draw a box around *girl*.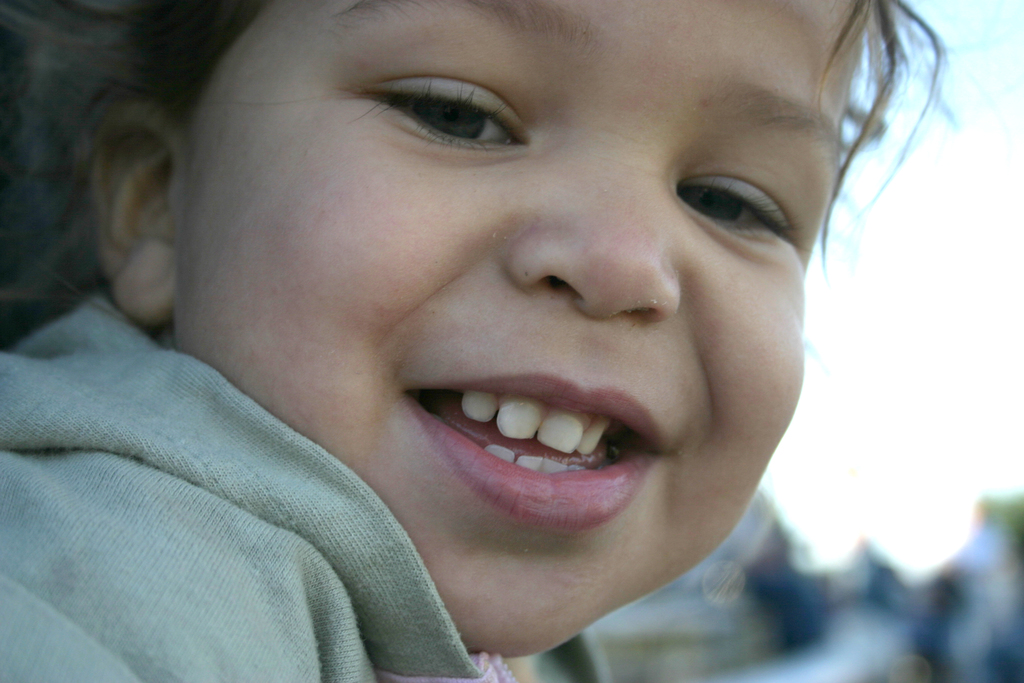
[0, 0, 960, 680].
